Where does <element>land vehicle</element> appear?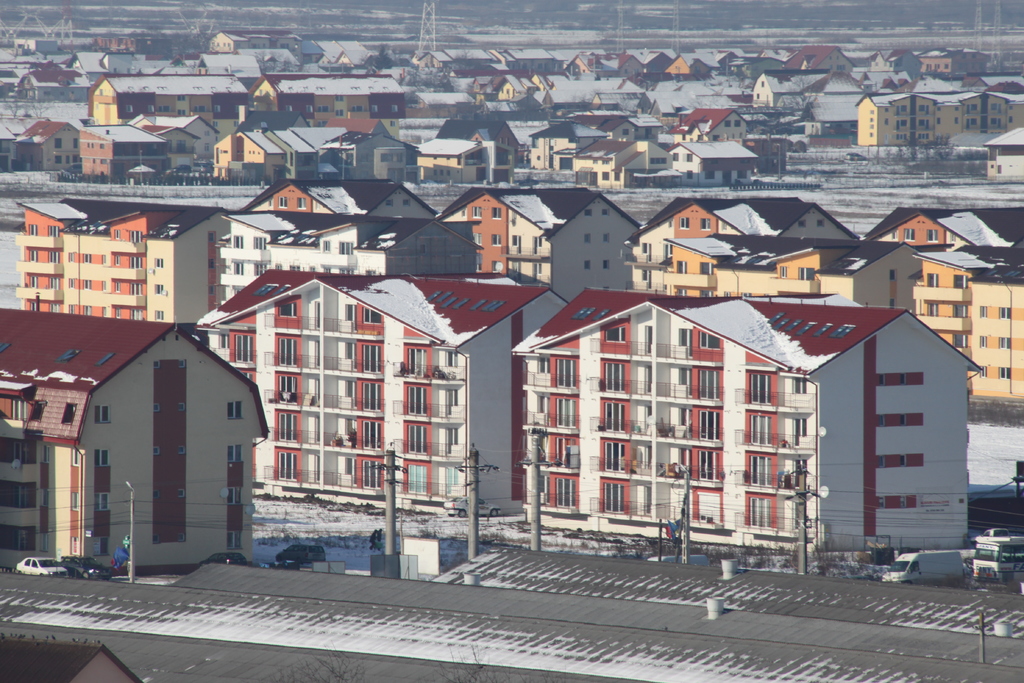
Appears at x1=198, y1=551, x2=248, y2=568.
